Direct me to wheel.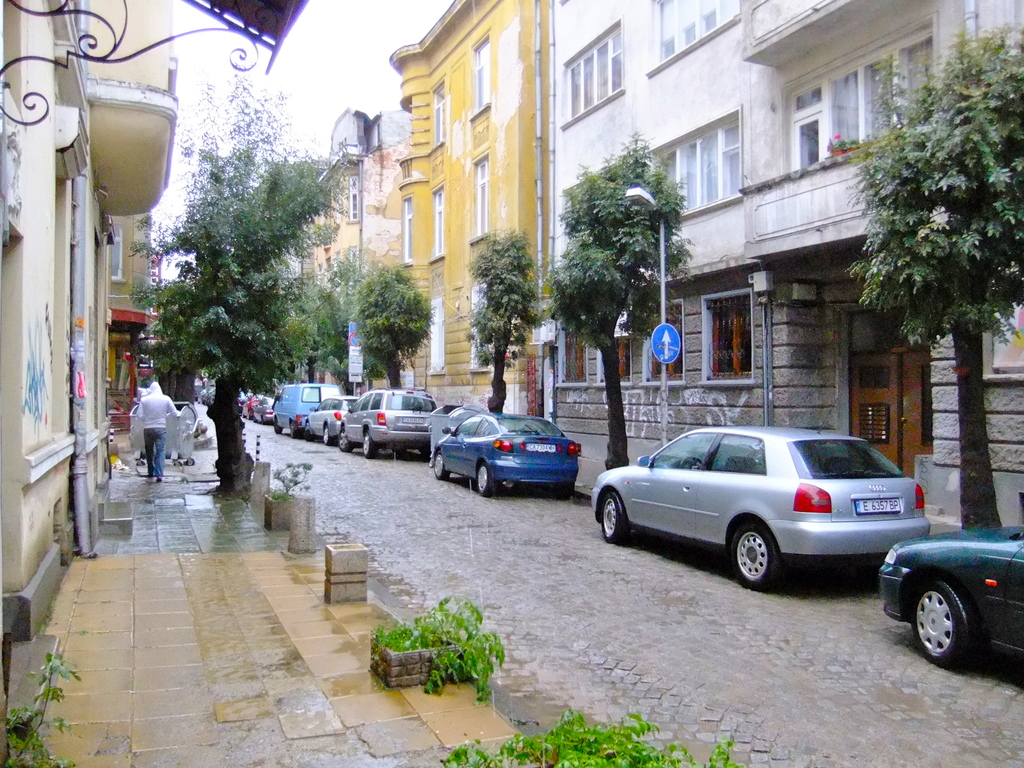
Direction: l=476, t=461, r=496, b=496.
